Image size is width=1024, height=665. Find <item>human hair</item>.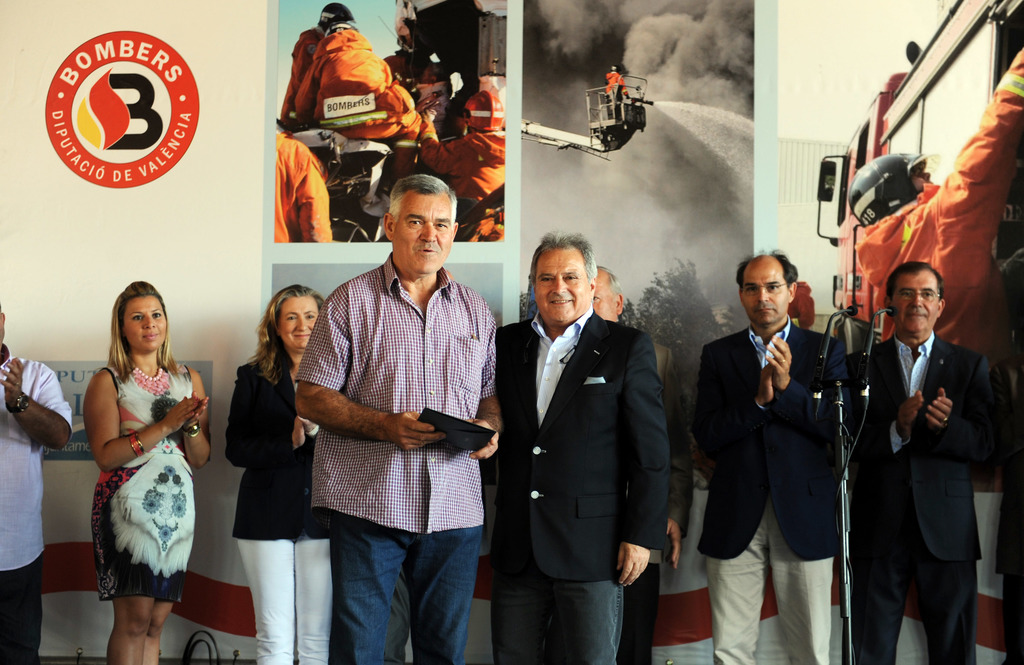
<bbox>388, 175, 452, 223</bbox>.
